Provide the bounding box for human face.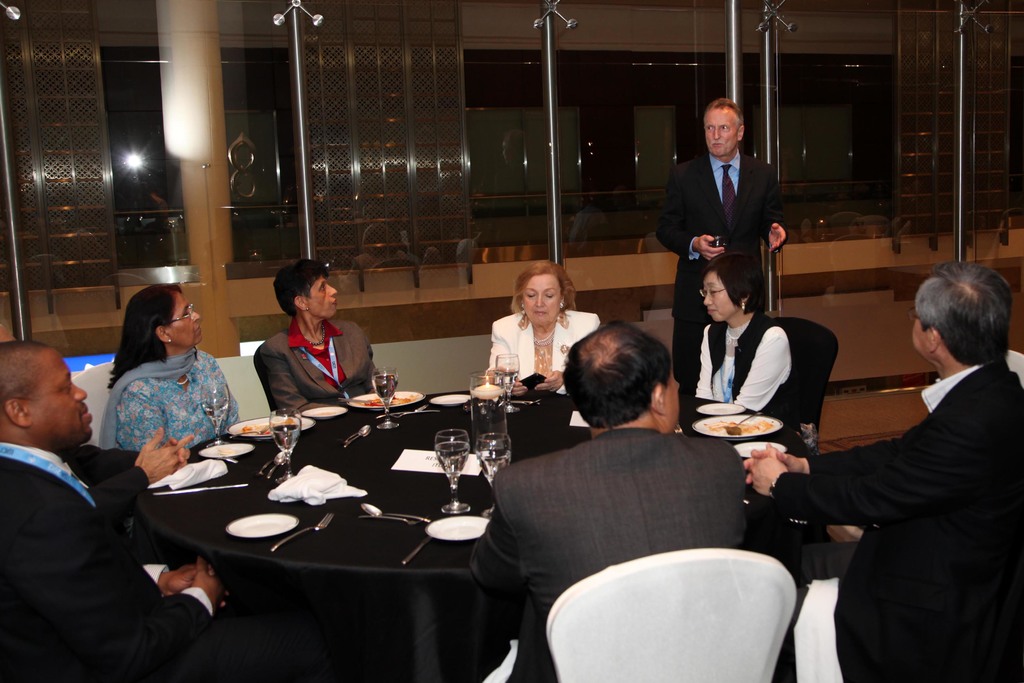
detection(911, 315, 930, 358).
